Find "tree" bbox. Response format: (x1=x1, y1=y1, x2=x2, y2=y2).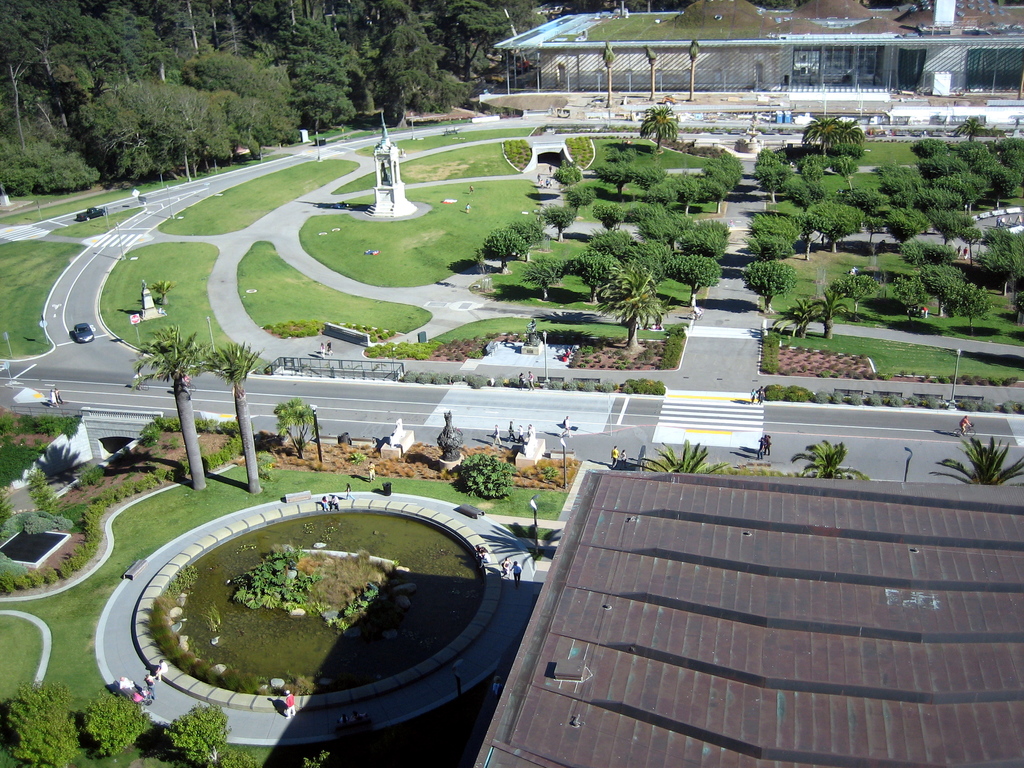
(x1=602, y1=39, x2=616, y2=108).
